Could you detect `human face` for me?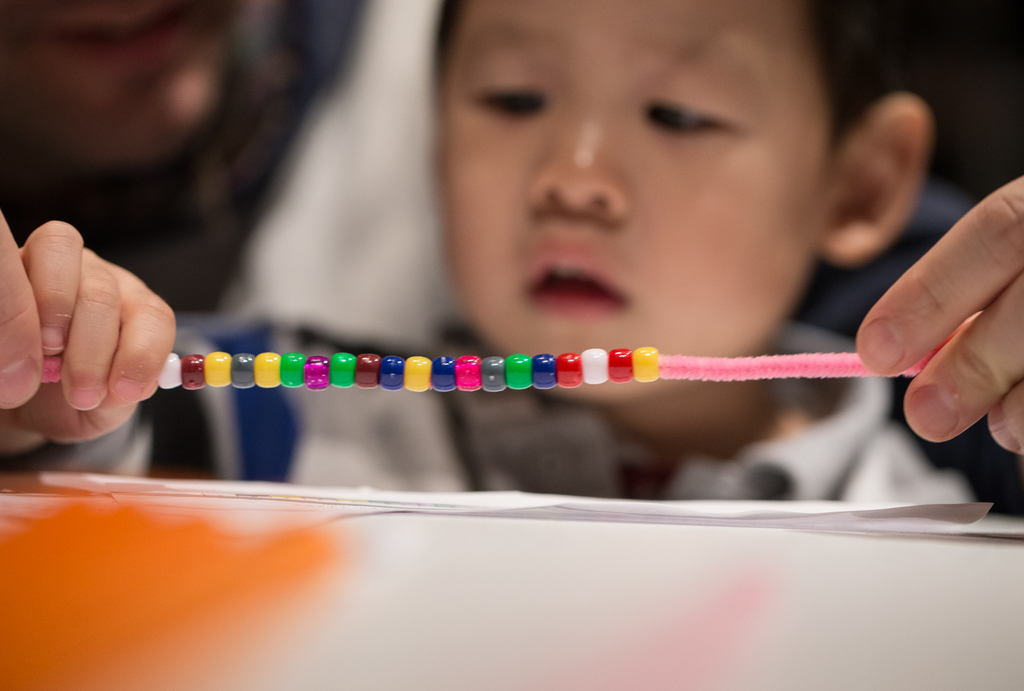
Detection result: x1=445, y1=0, x2=834, y2=402.
